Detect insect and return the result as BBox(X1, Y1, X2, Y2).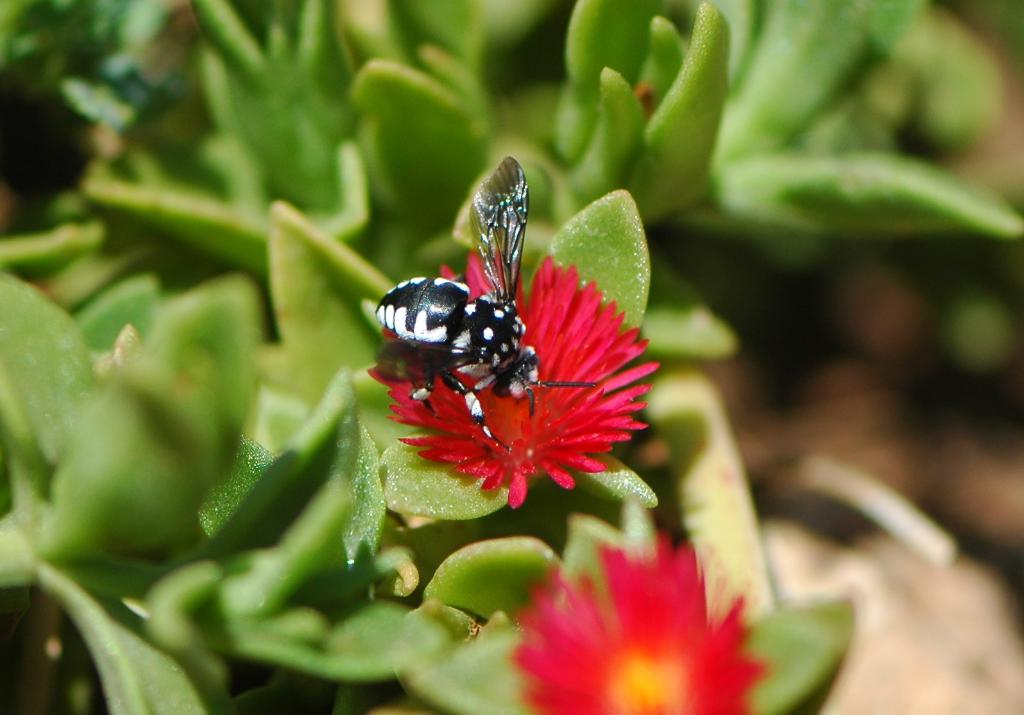
BBox(372, 157, 598, 451).
